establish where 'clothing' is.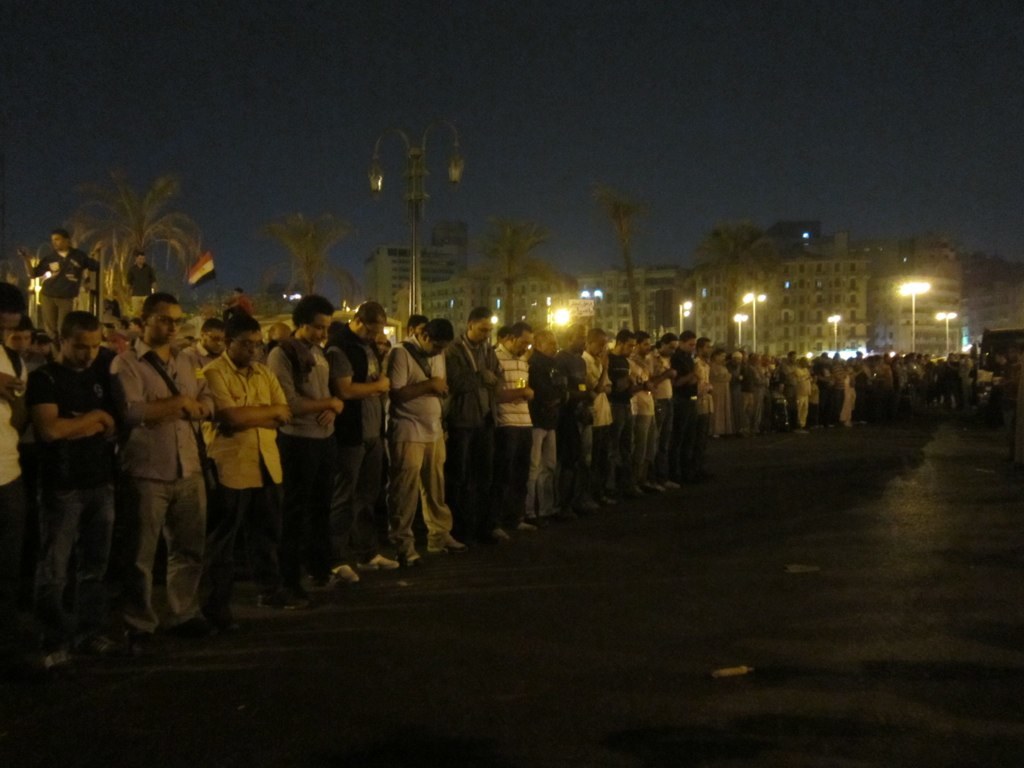
Established at 613,353,630,486.
